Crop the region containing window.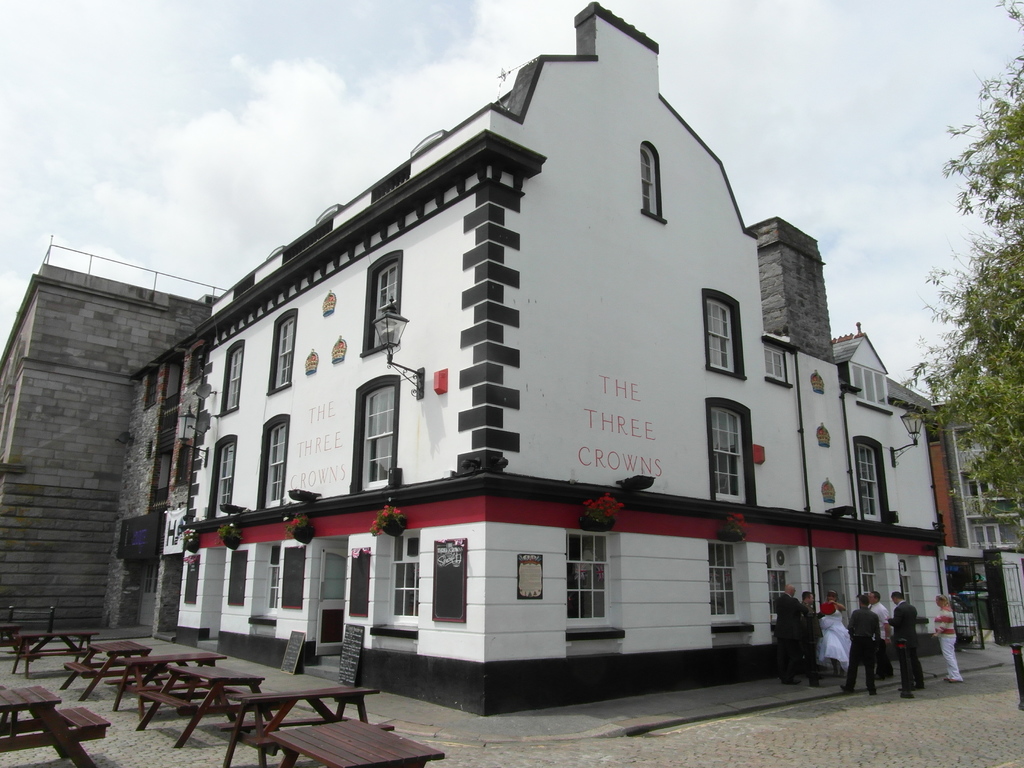
Crop region: (left=970, top=523, right=1005, bottom=554).
